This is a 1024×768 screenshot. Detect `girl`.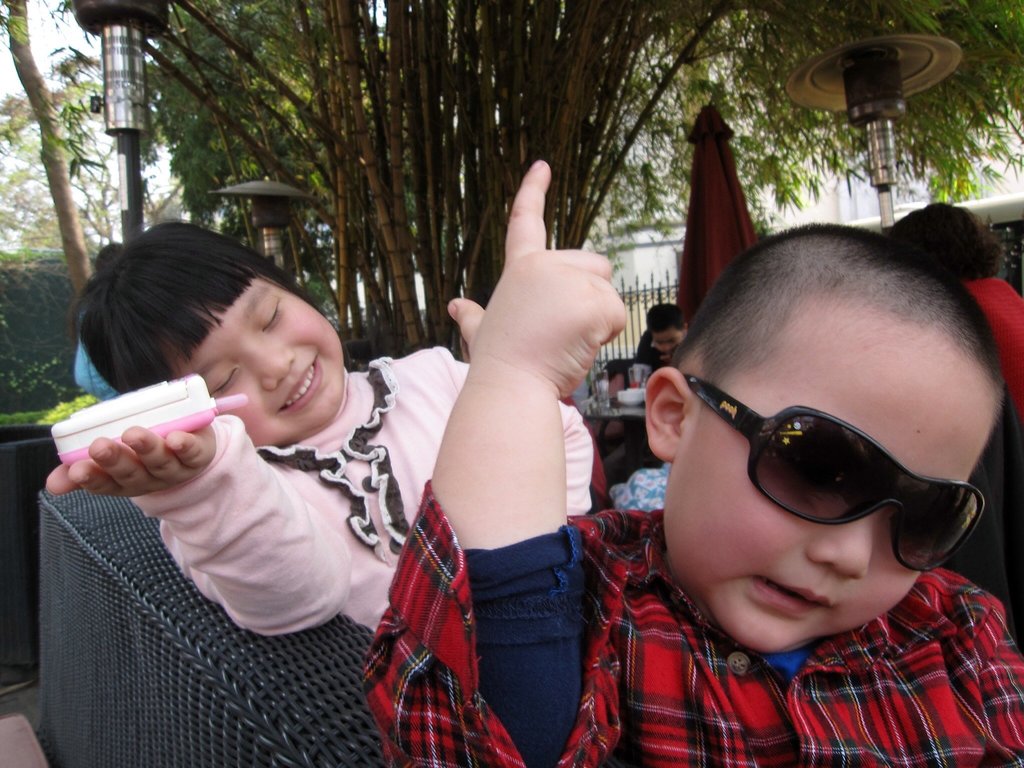
40/221/594/628.
